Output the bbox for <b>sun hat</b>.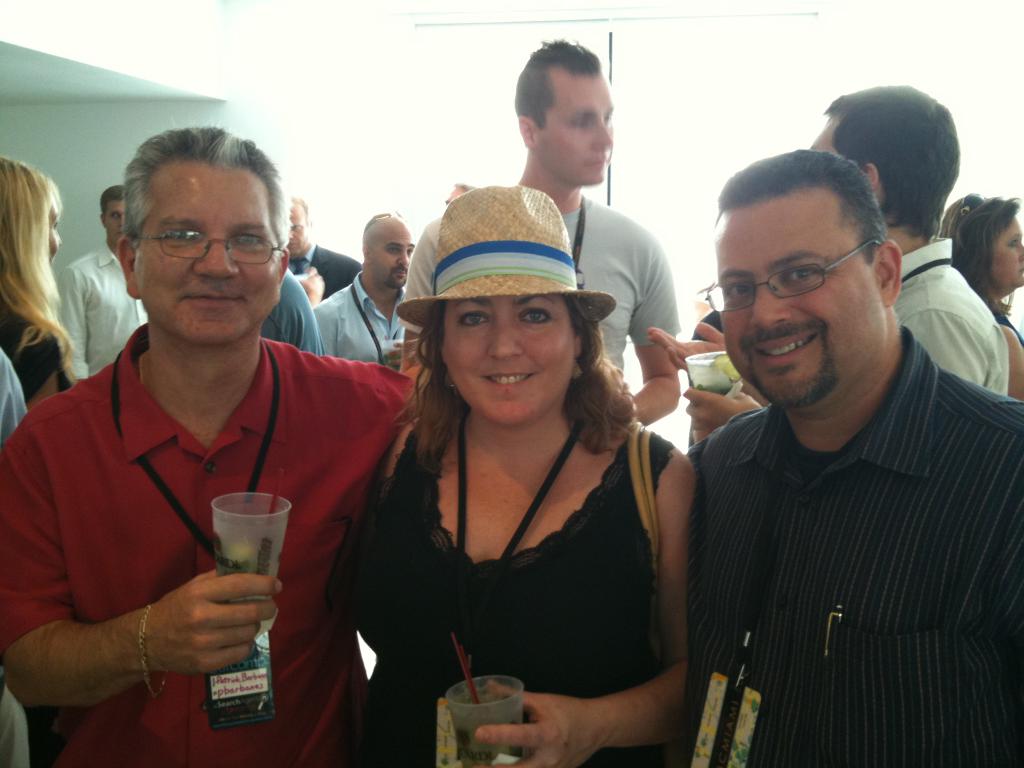
[left=391, top=187, right=619, bottom=331].
